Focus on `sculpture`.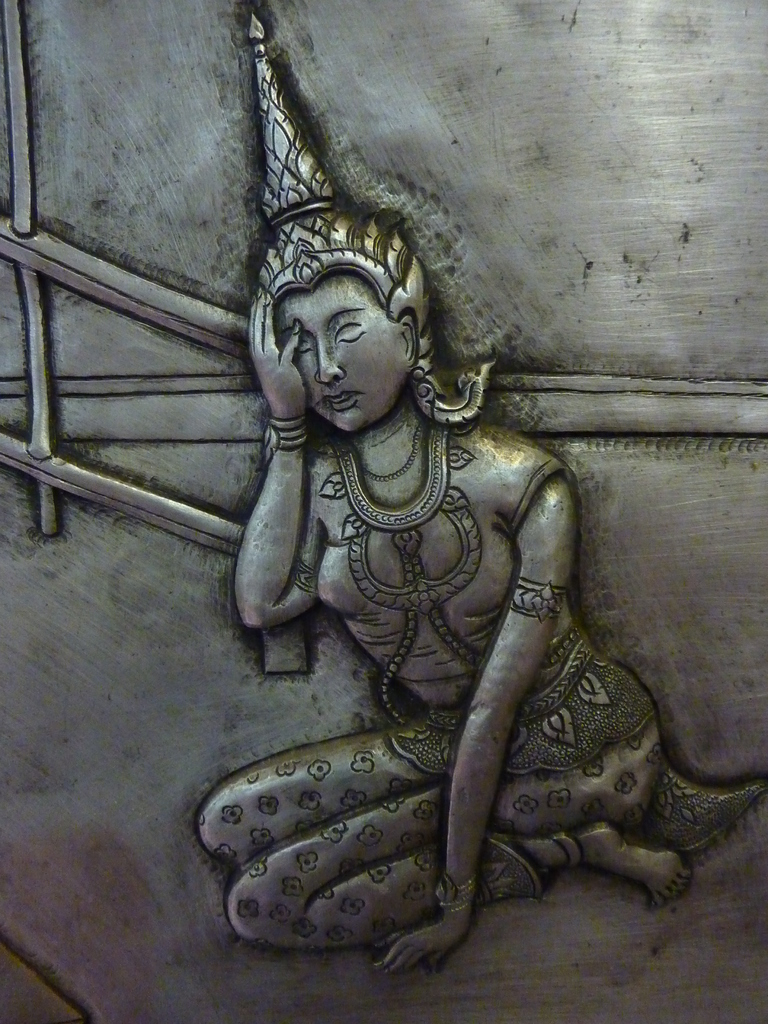
Focused at [x1=193, y1=0, x2=767, y2=963].
